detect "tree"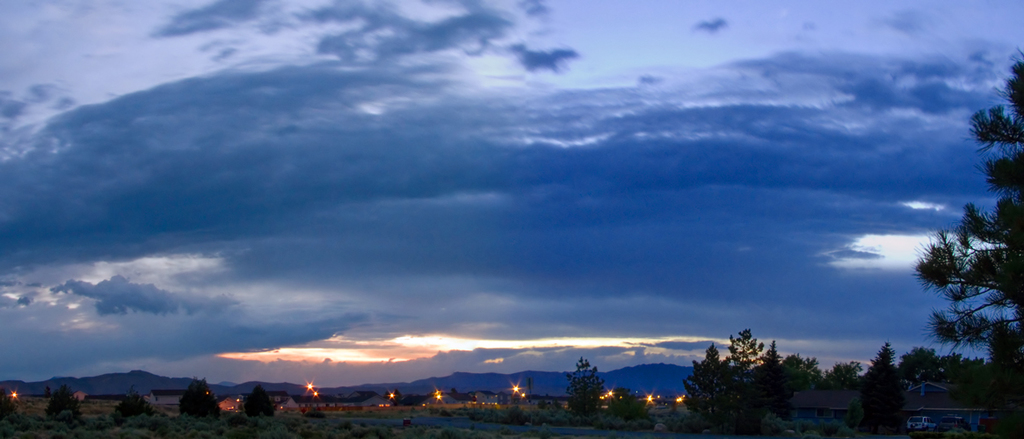
Rect(44, 387, 76, 421)
